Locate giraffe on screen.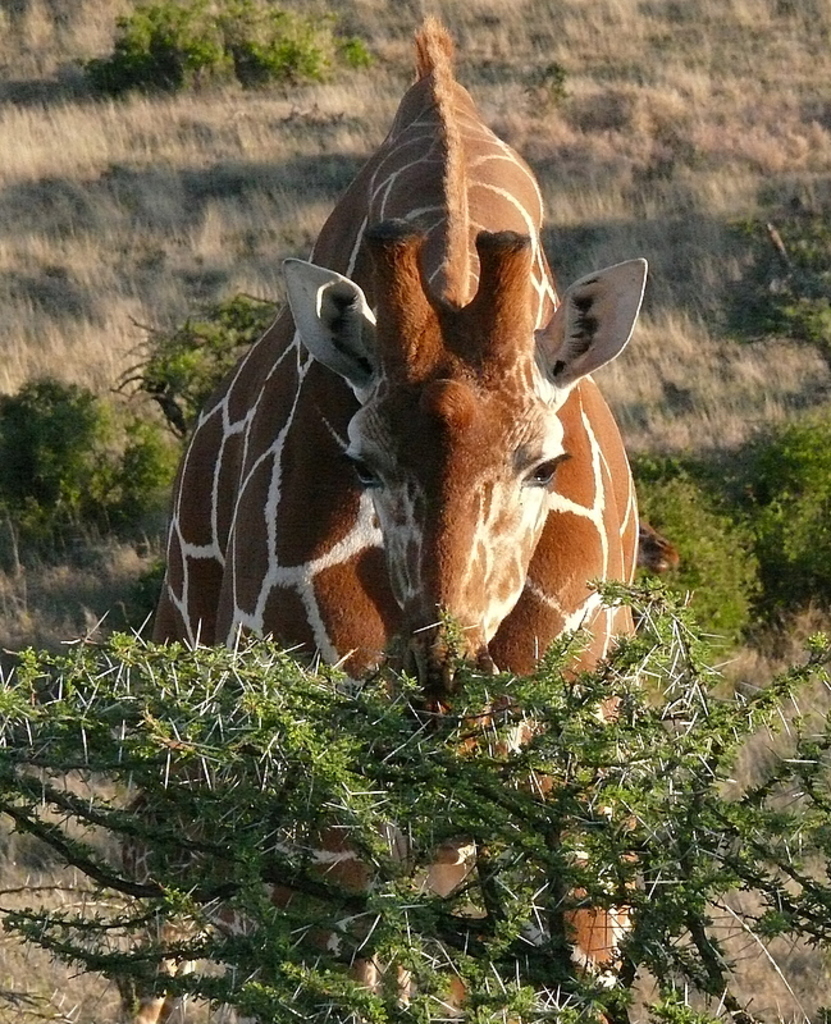
On screen at <bbox>131, 10, 641, 1023</bbox>.
